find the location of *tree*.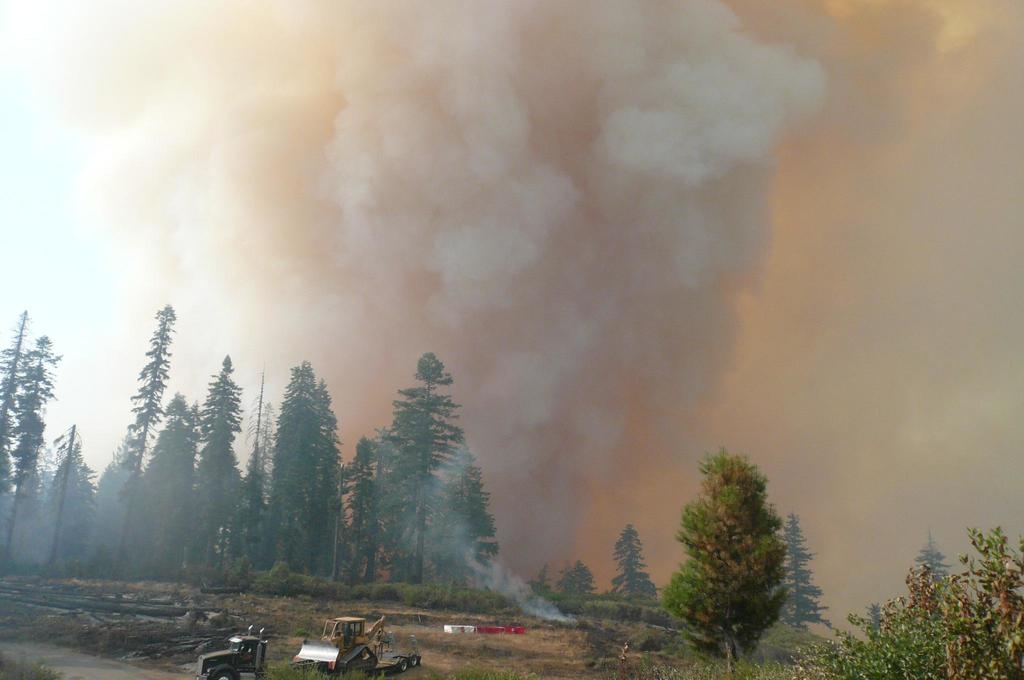
Location: 345/417/387/597.
